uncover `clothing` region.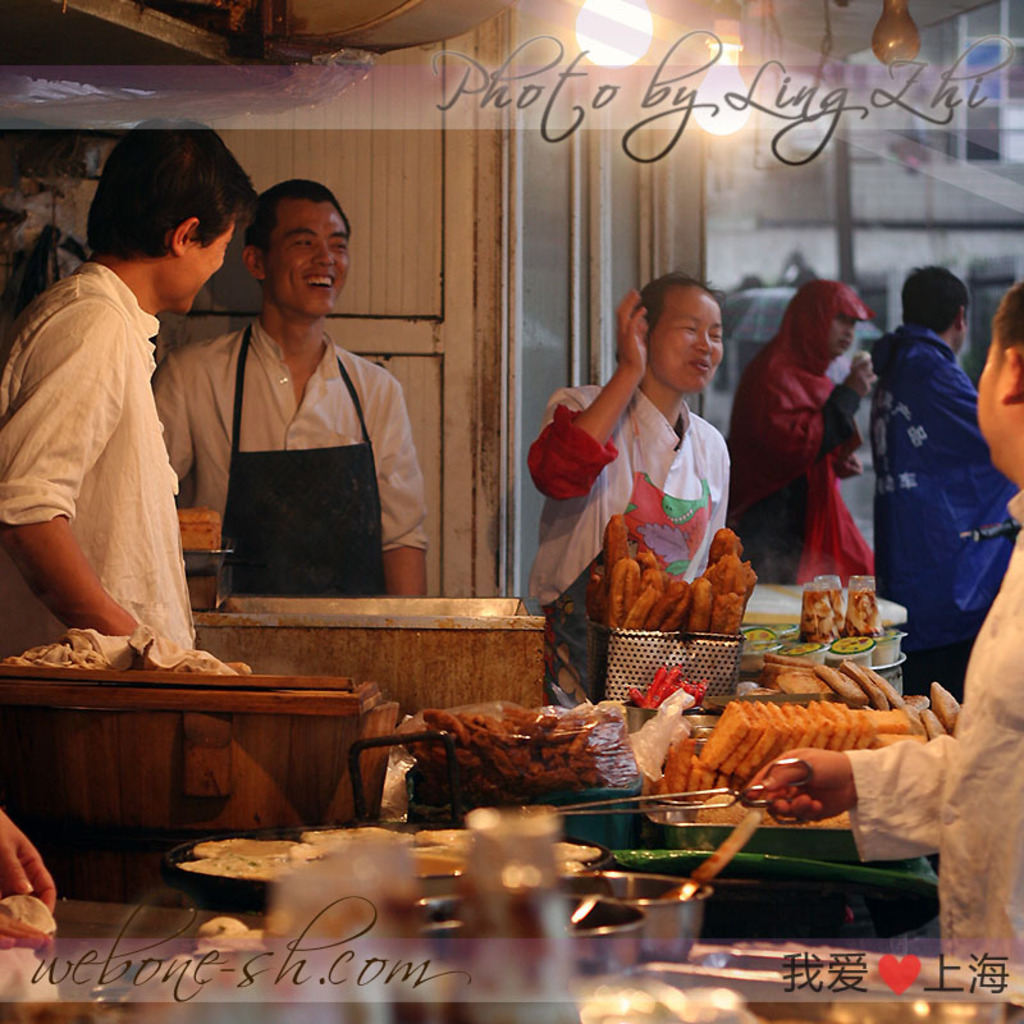
Uncovered: [x1=0, y1=260, x2=206, y2=657].
